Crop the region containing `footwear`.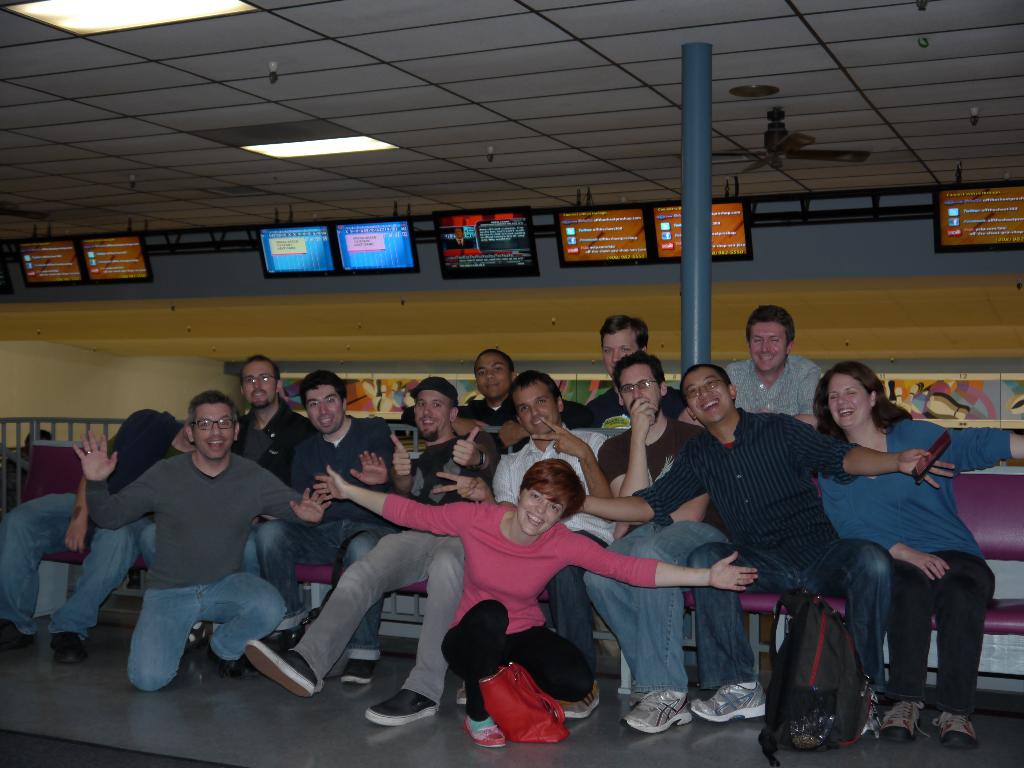
Crop region: locate(47, 634, 87, 665).
